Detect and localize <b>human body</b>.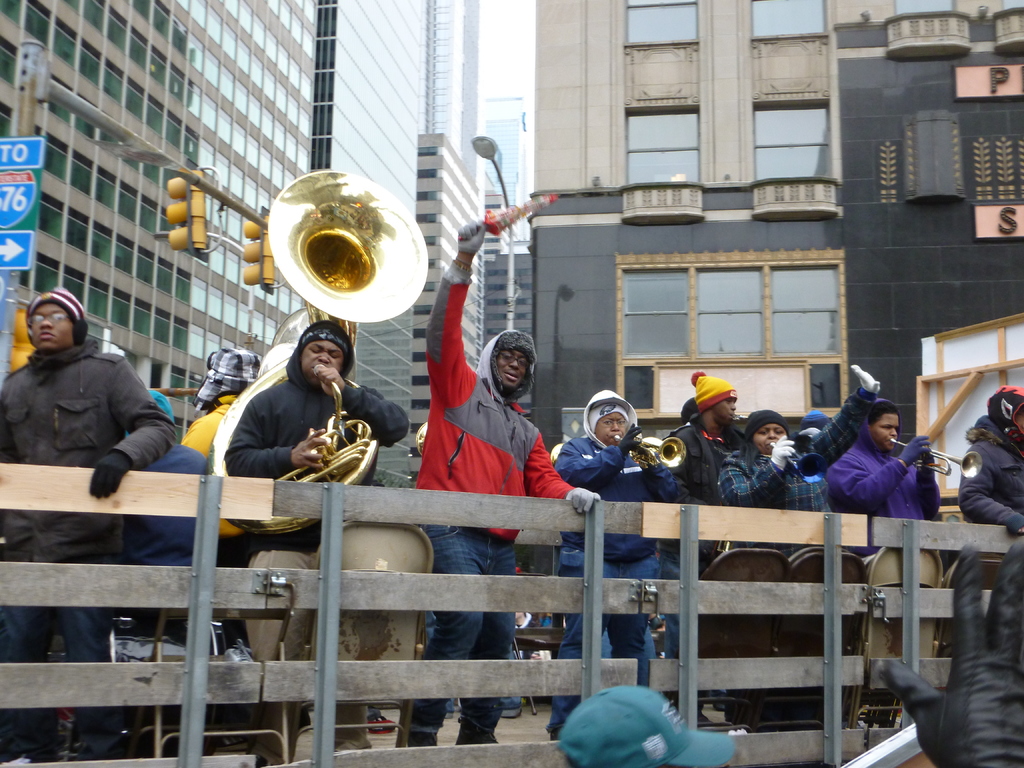
Localized at 954:378:1023:538.
